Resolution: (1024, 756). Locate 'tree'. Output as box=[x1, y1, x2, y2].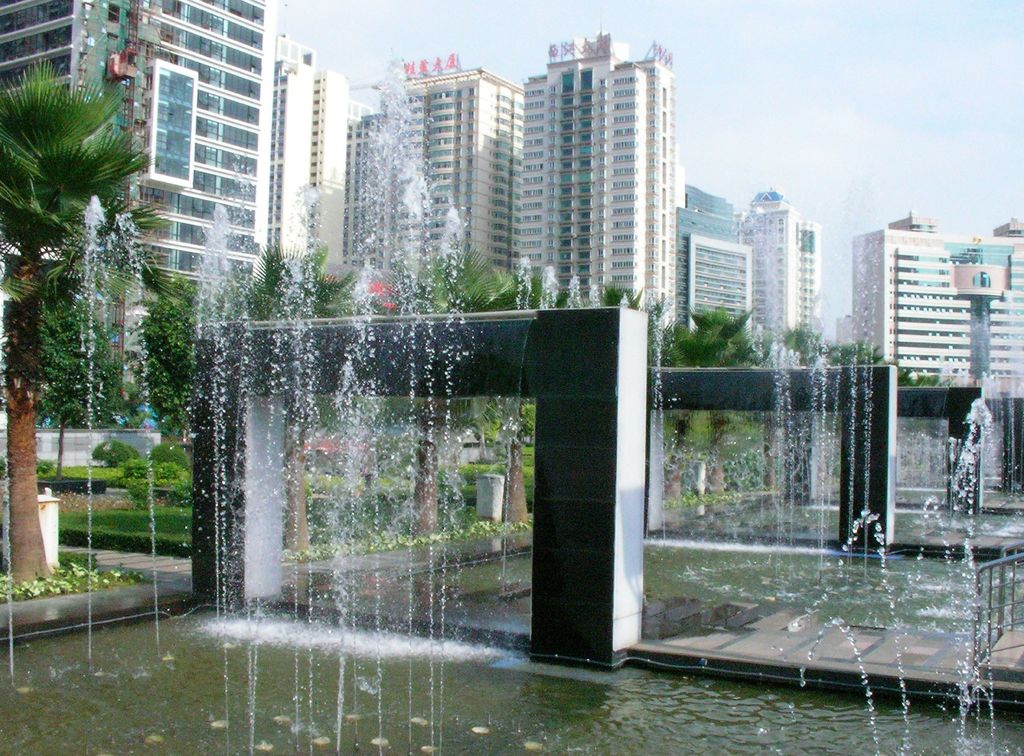
box=[8, 31, 172, 536].
